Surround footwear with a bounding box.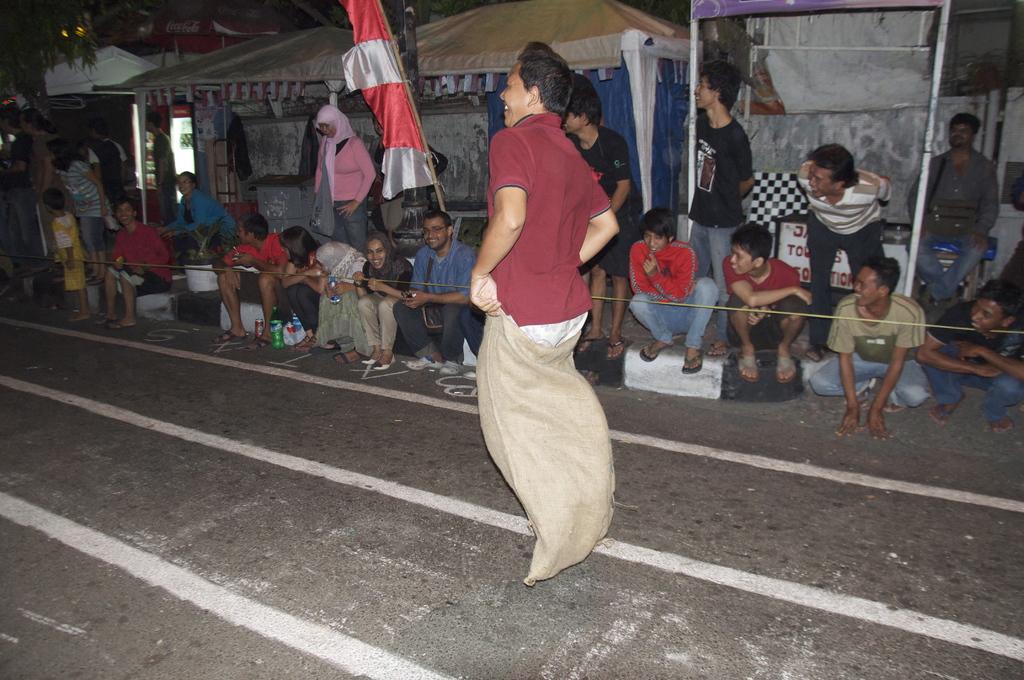
rect(374, 357, 397, 372).
